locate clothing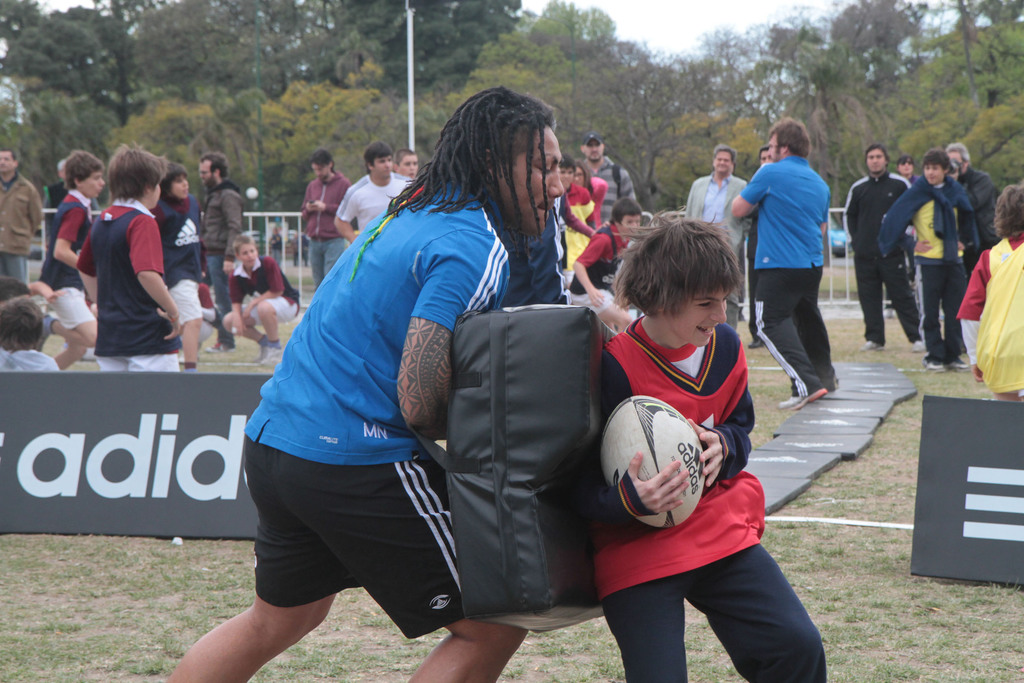
{"left": 76, "top": 202, "right": 174, "bottom": 373}
